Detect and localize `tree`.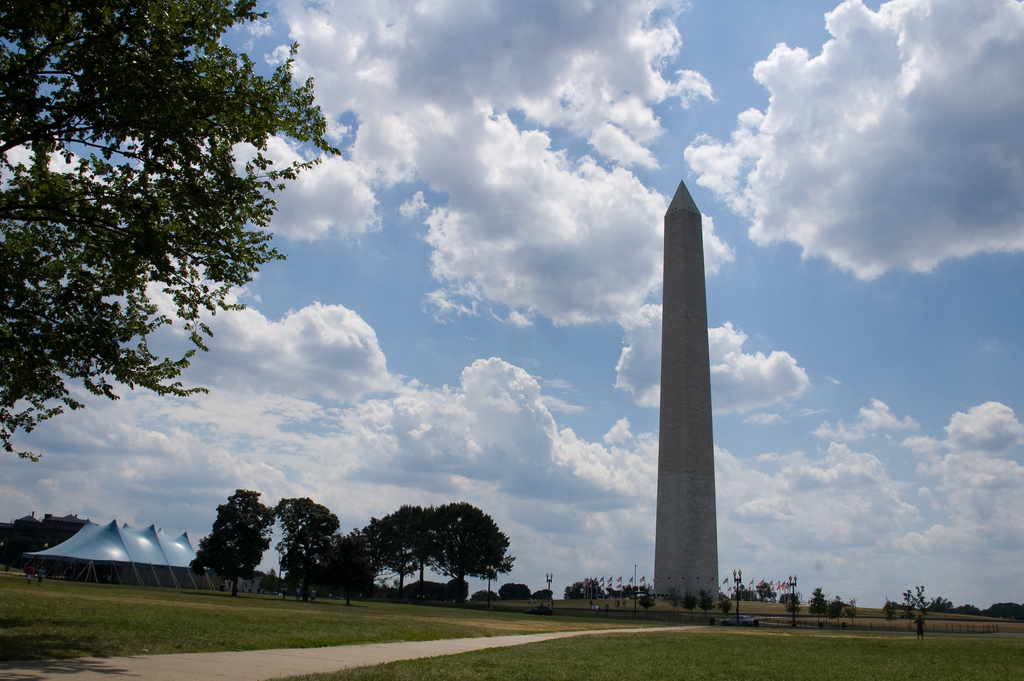
Localized at <bbox>524, 589, 555, 600</bbox>.
